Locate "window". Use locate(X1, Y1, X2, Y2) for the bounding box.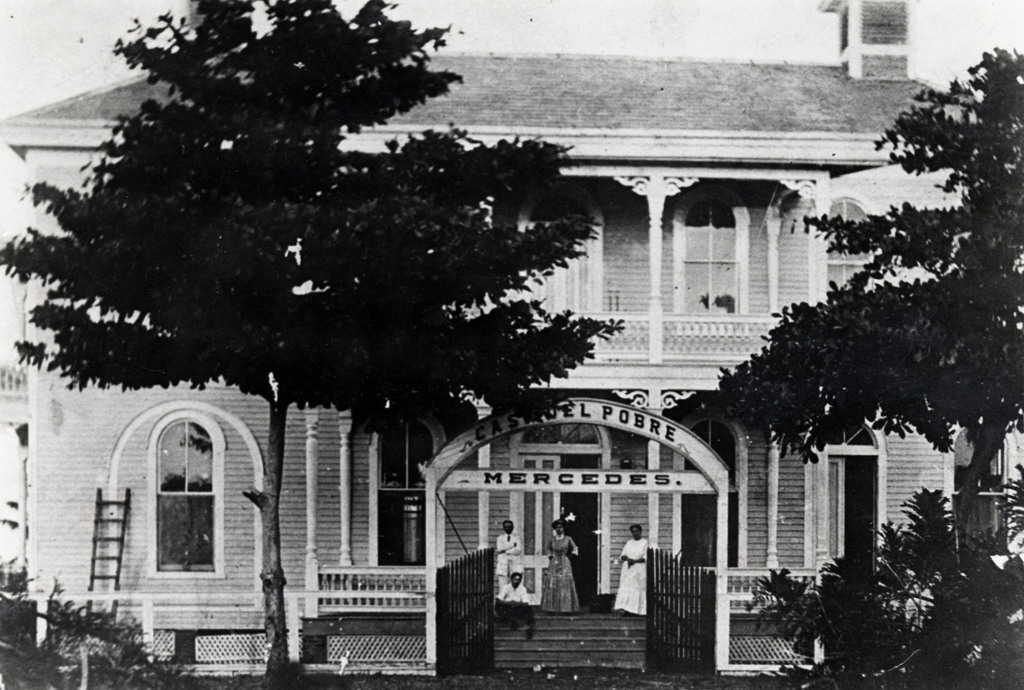
locate(678, 196, 737, 327).
